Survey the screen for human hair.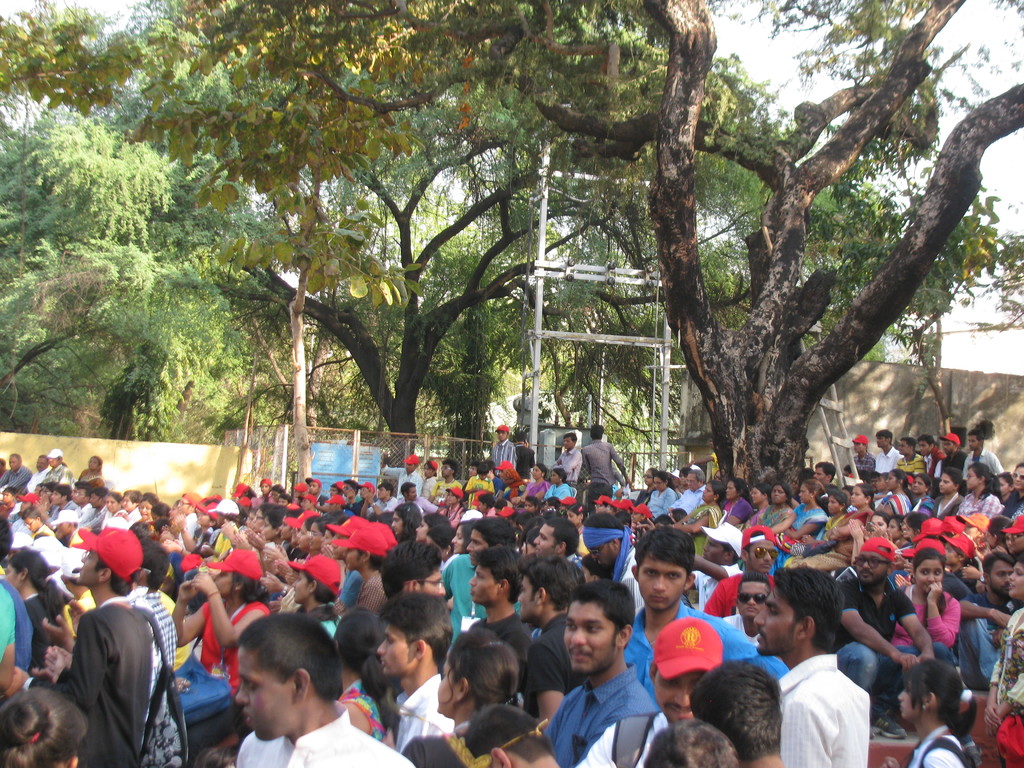
Survey found: locate(653, 513, 673, 525).
